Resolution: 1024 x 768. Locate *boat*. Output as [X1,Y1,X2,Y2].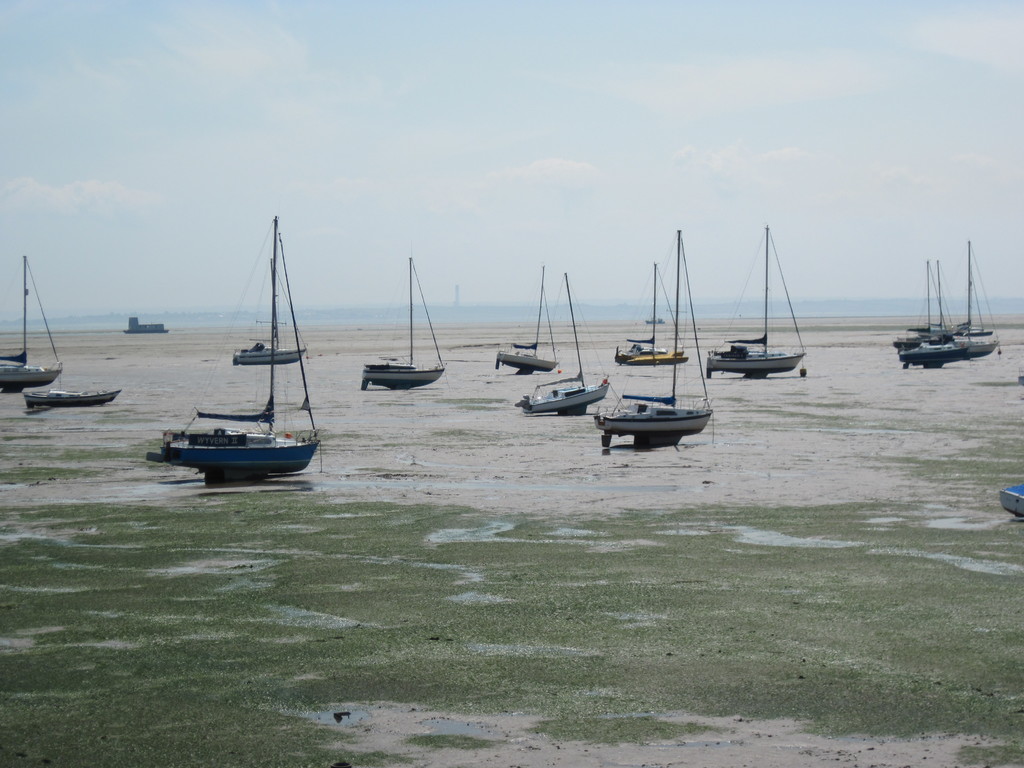
[515,278,612,417].
